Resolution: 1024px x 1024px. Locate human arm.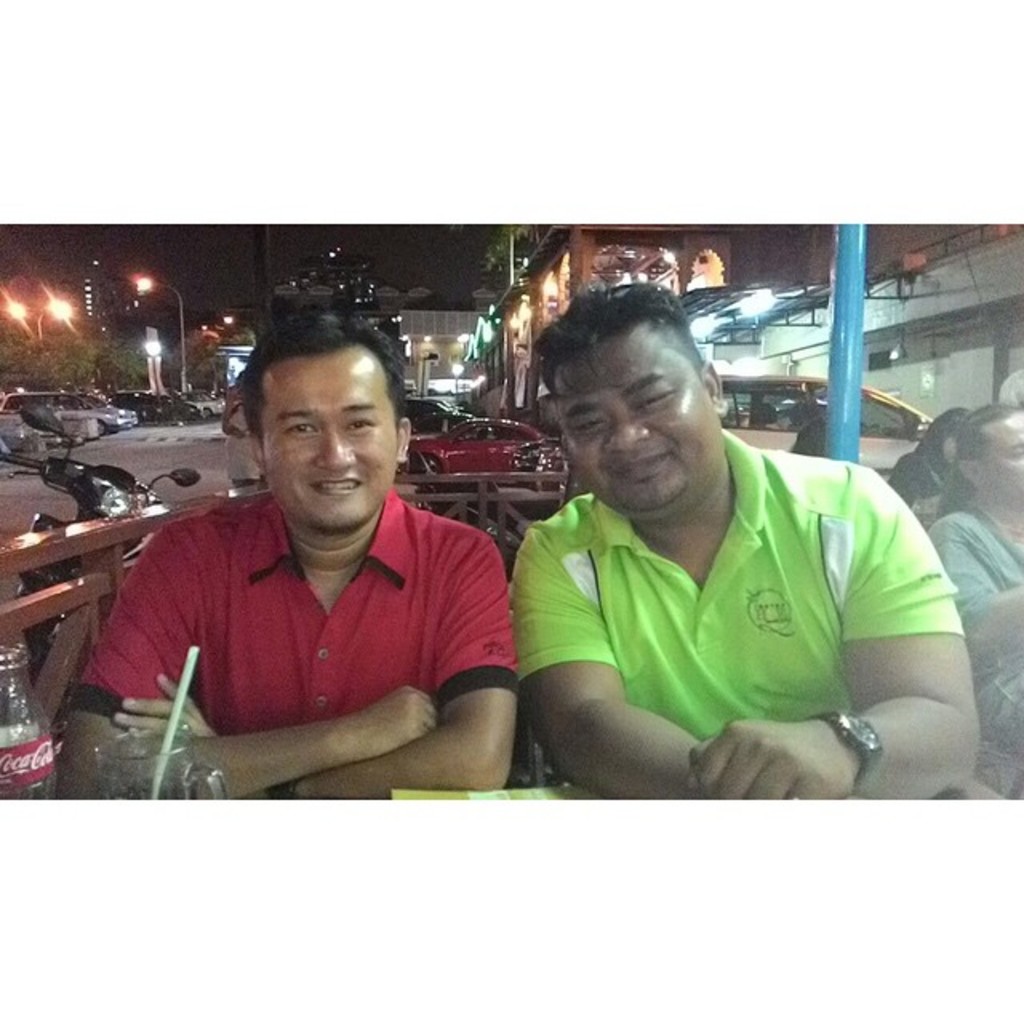
box=[501, 531, 702, 805].
